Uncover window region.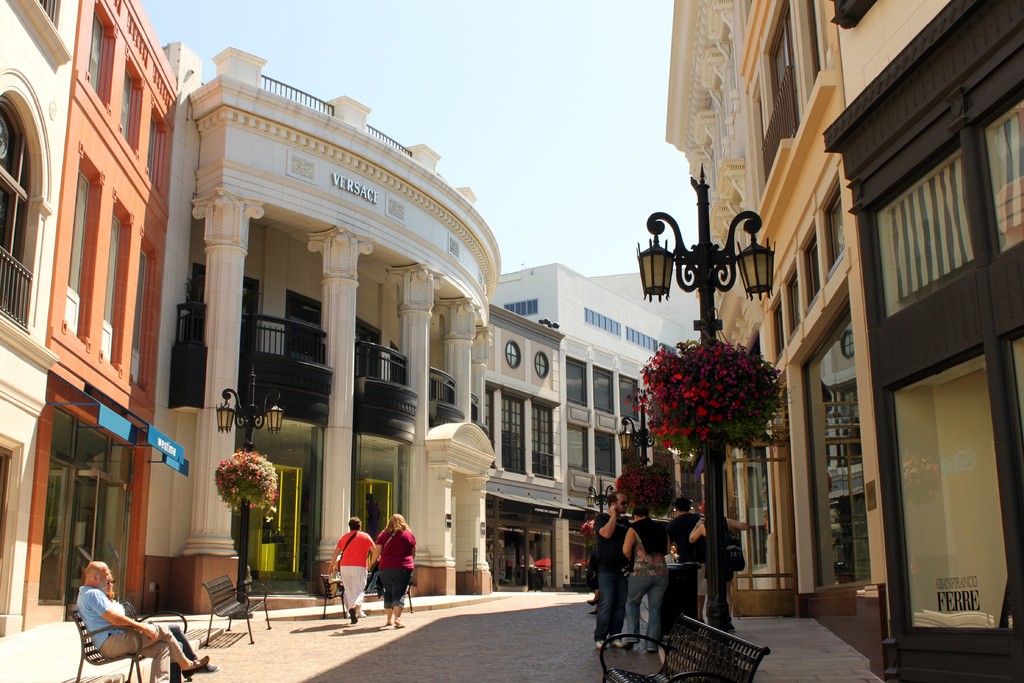
Uncovered: l=614, t=372, r=645, b=420.
